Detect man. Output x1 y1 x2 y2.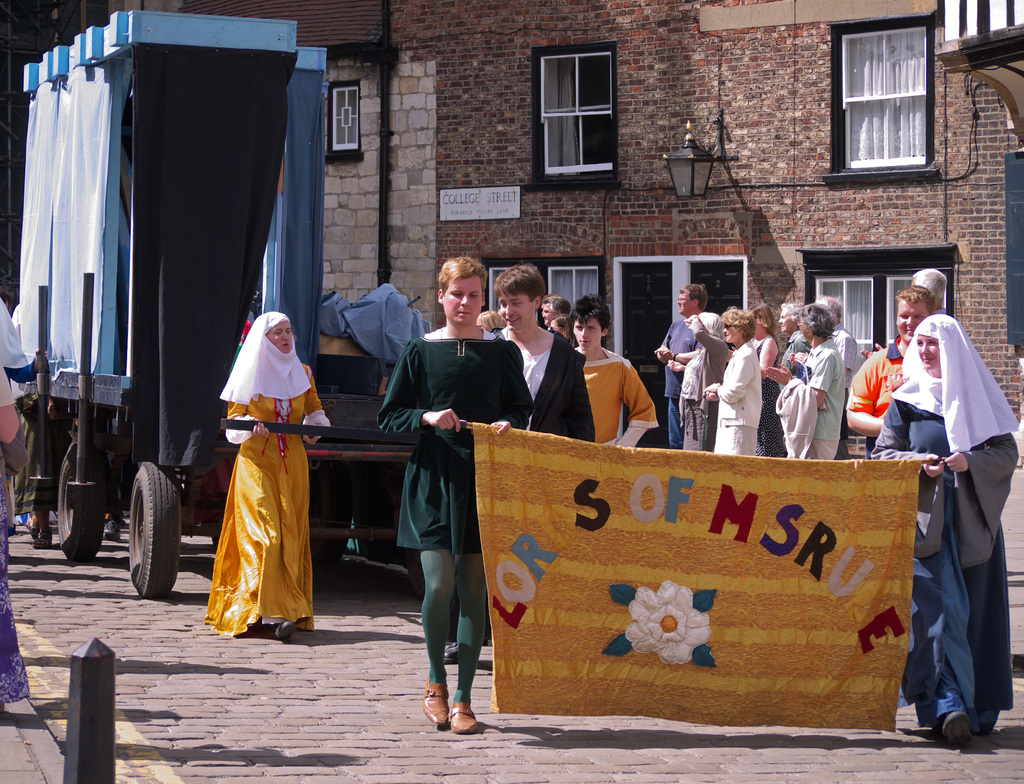
845 286 936 455.
